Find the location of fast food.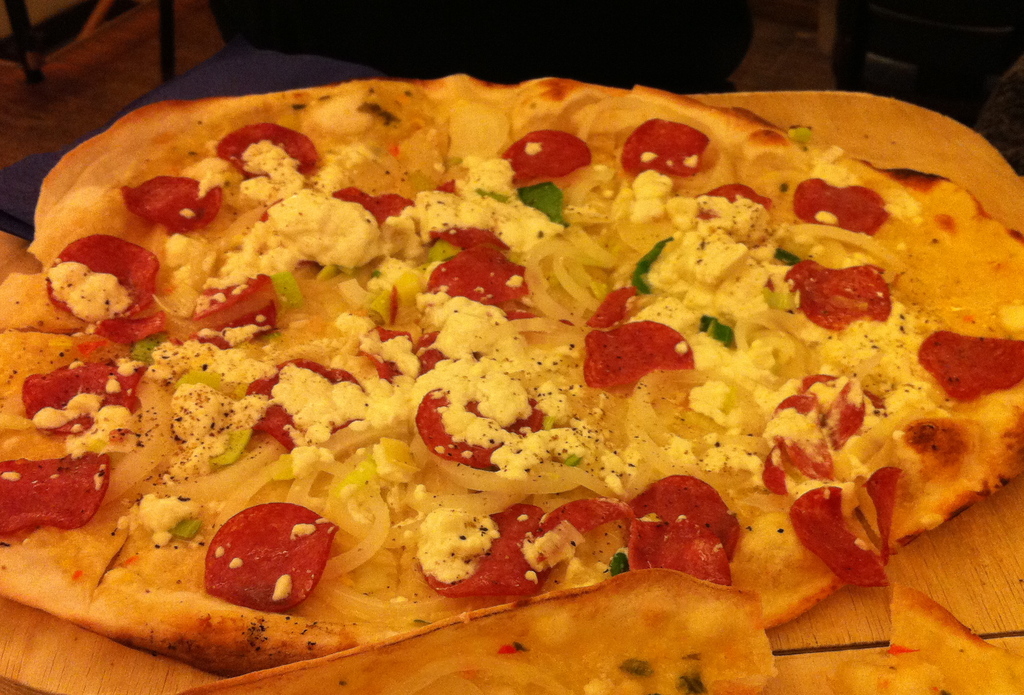
Location: l=21, t=40, r=1002, b=641.
